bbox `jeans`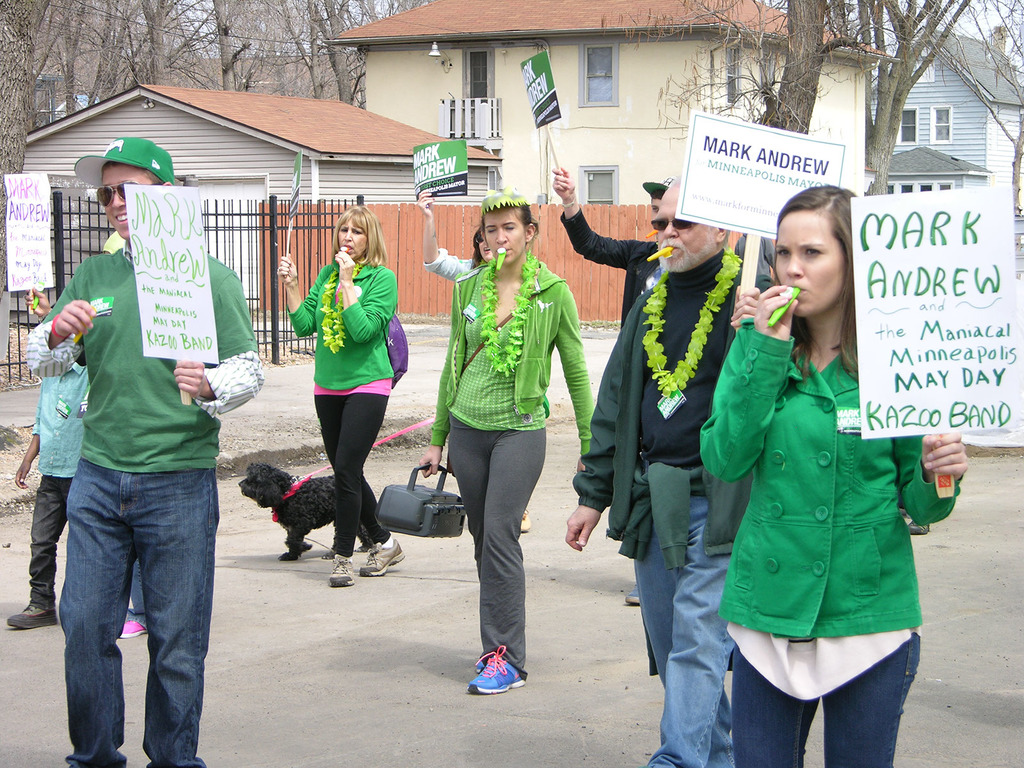
locate(740, 628, 923, 767)
